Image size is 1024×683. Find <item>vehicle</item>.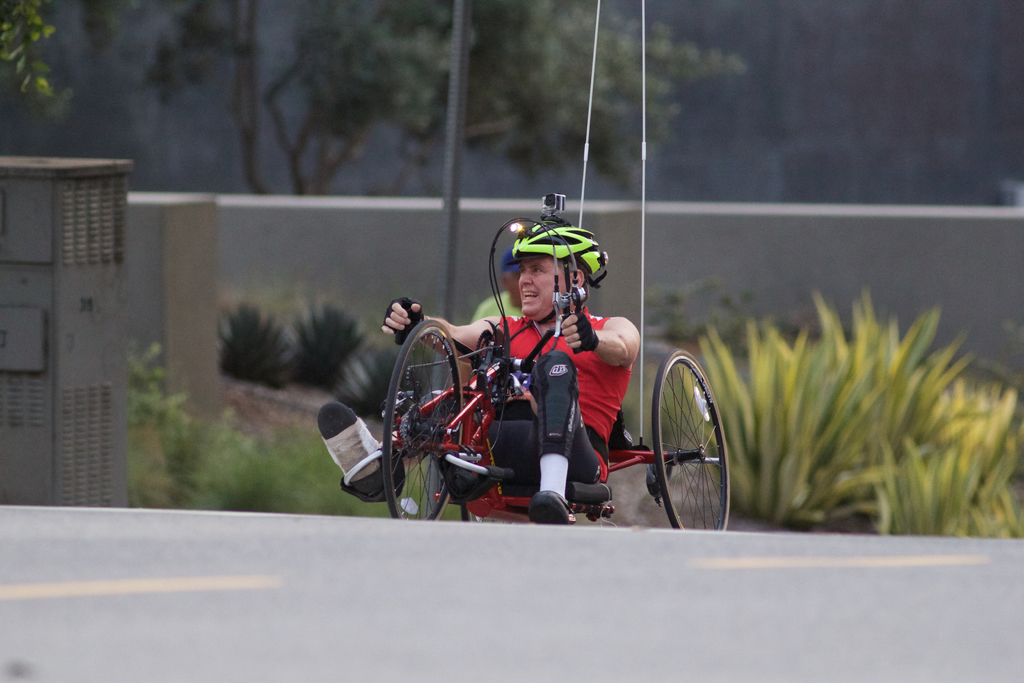
348:253:707:532.
